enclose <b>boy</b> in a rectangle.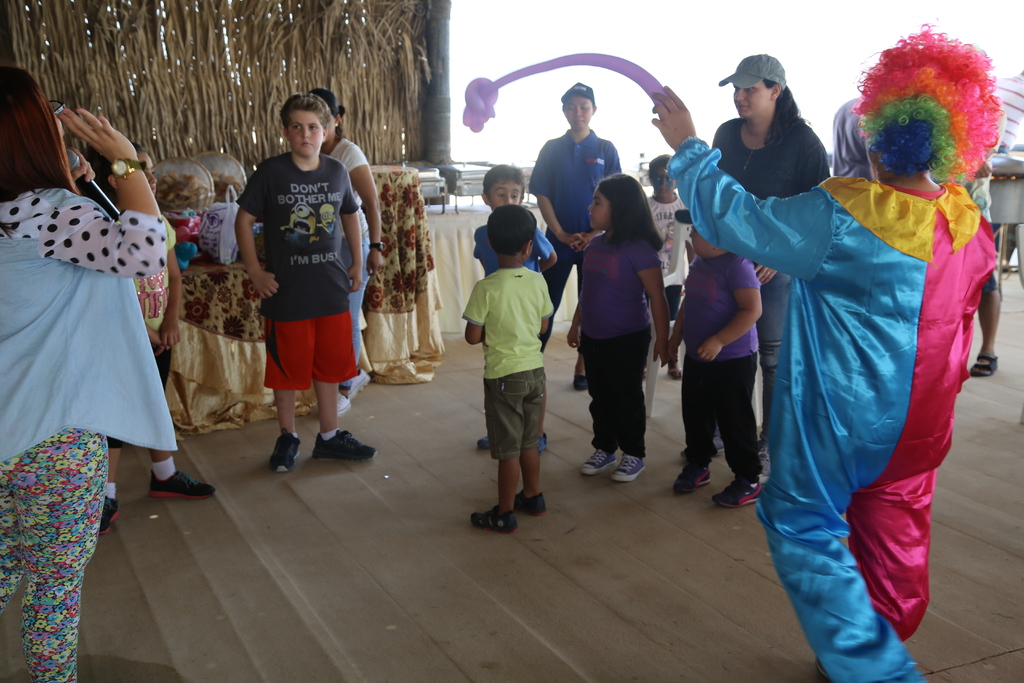
100/150/207/534.
